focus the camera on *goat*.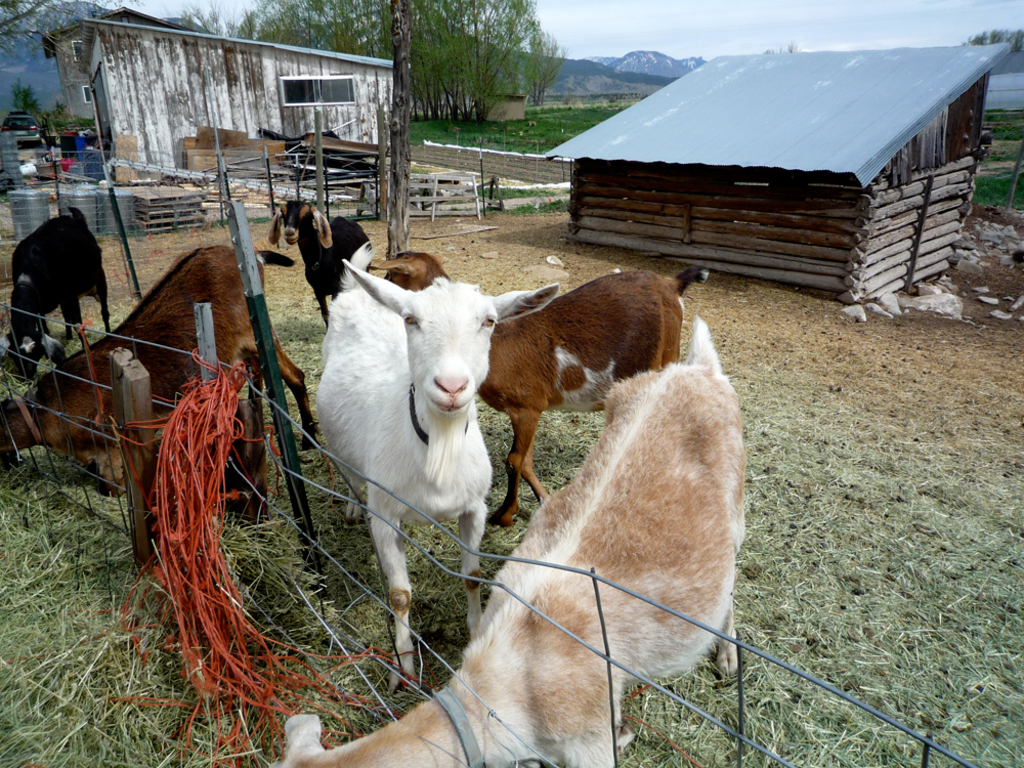
Focus region: <bbox>0, 244, 311, 517</bbox>.
